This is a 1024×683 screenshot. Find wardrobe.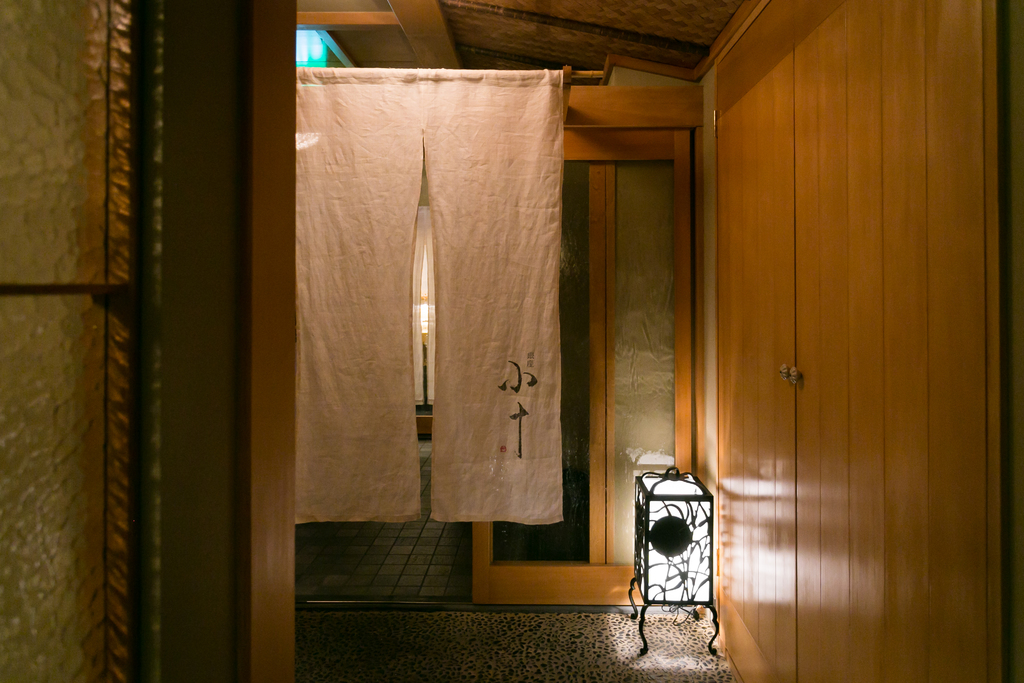
Bounding box: x1=469, y1=119, x2=697, y2=605.
